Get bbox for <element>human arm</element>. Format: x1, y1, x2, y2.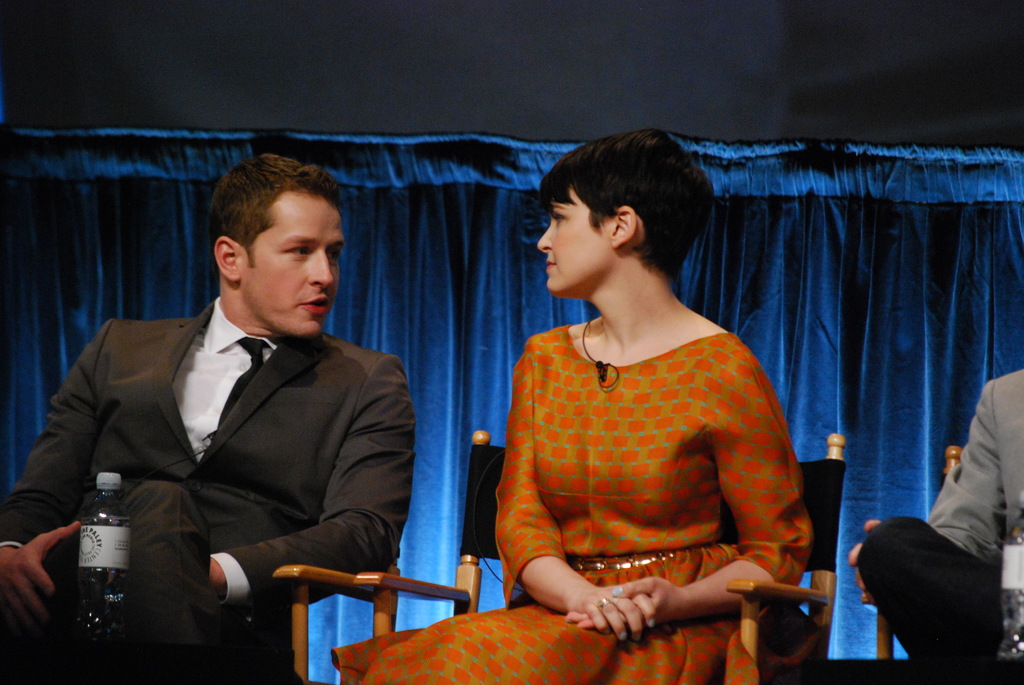
0, 319, 120, 633.
